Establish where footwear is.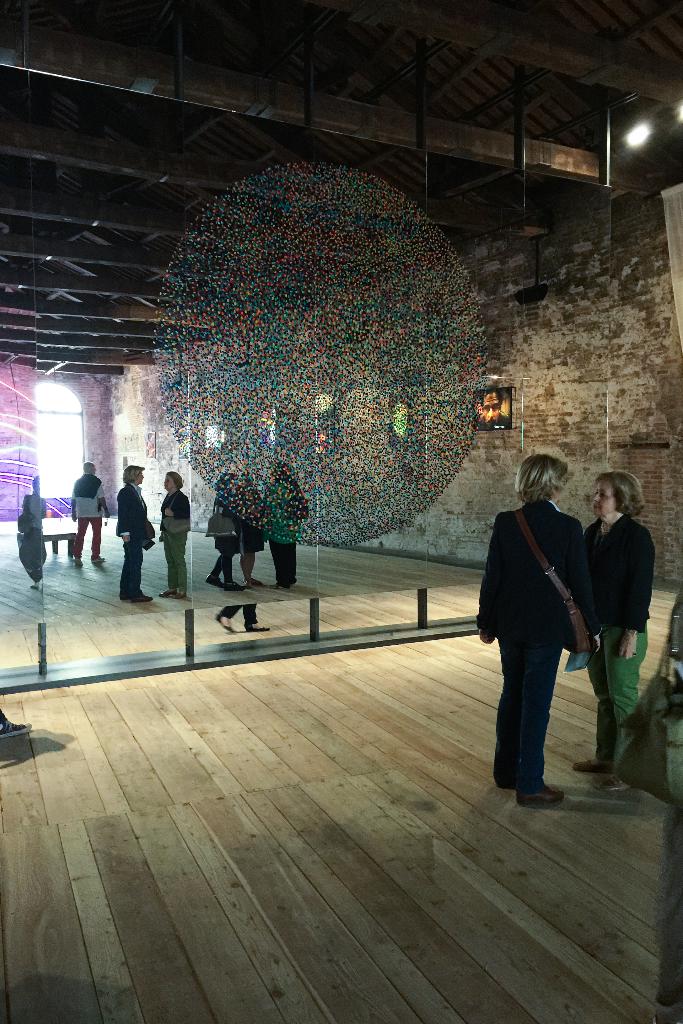
Established at (x1=75, y1=554, x2=84, y2=566).
